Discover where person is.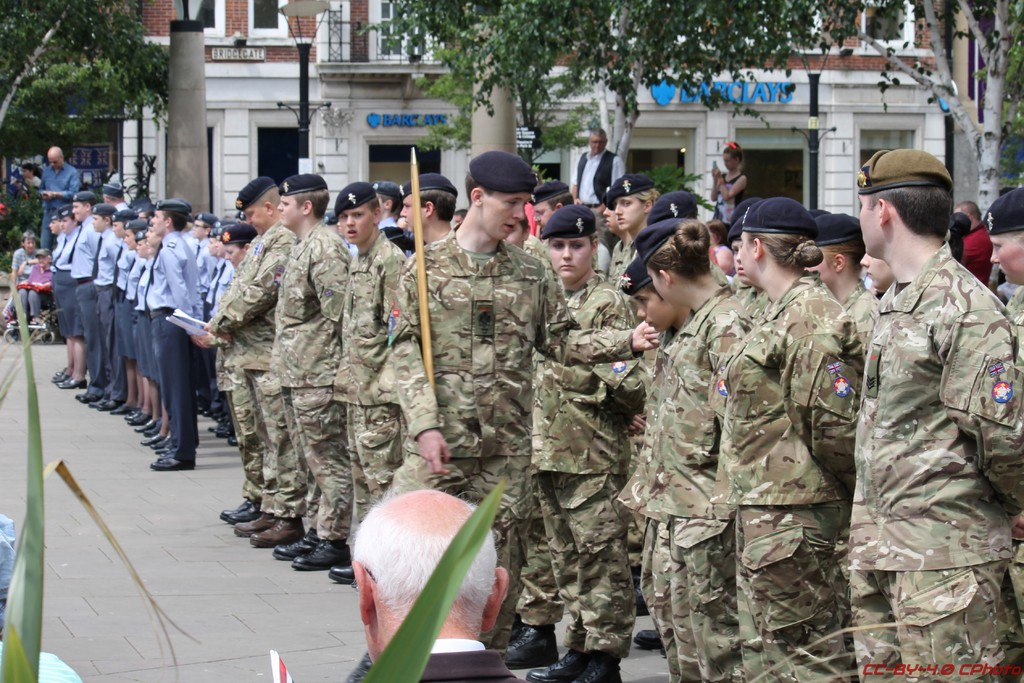
Discovered at <bbox>651, 188, 719, 301</bbox>.
